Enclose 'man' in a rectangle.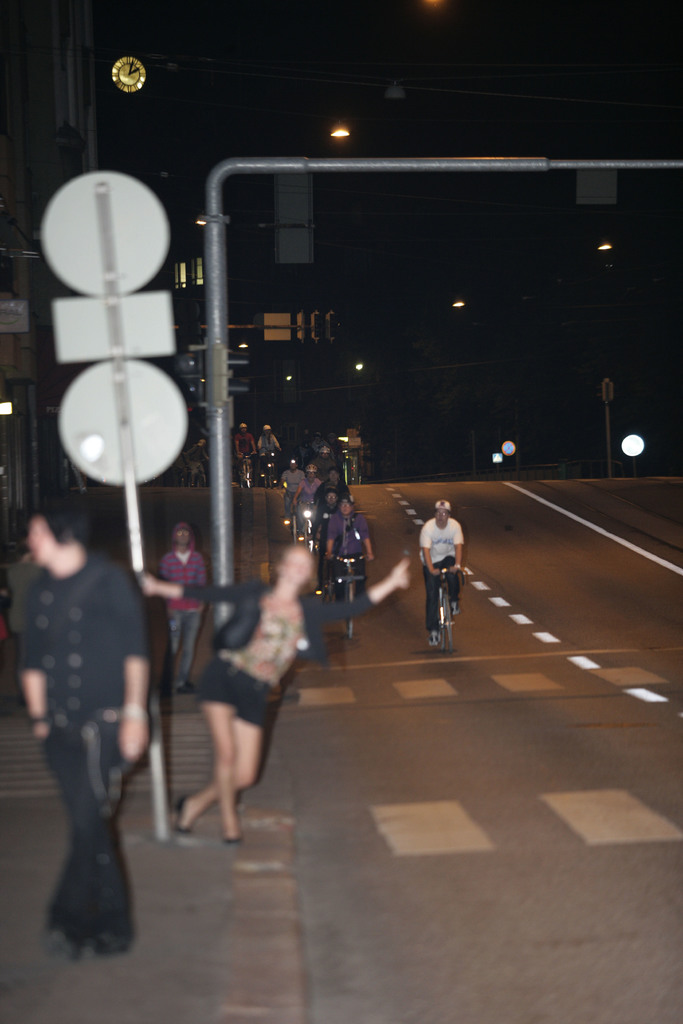
416 498 466 645.
